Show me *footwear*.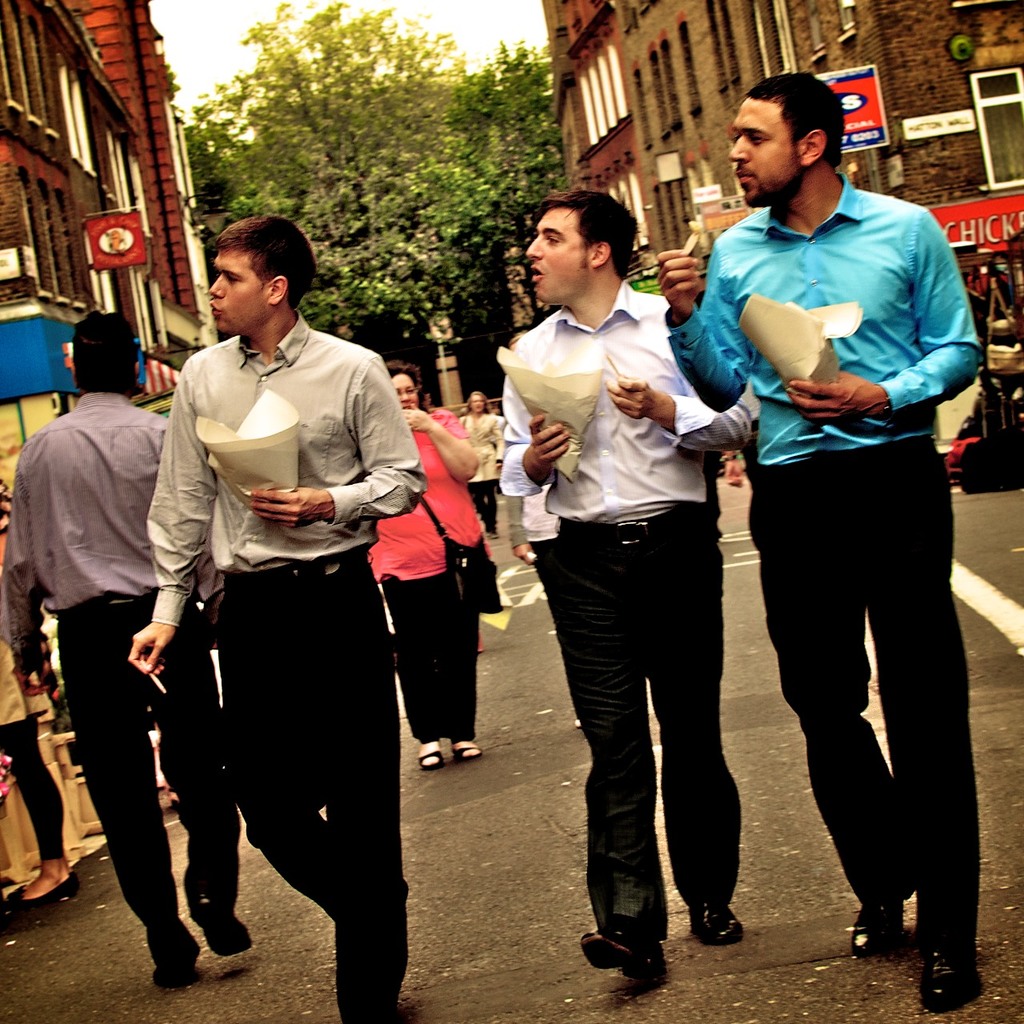
*footwear* is here: (571, 922, 670, 982).
